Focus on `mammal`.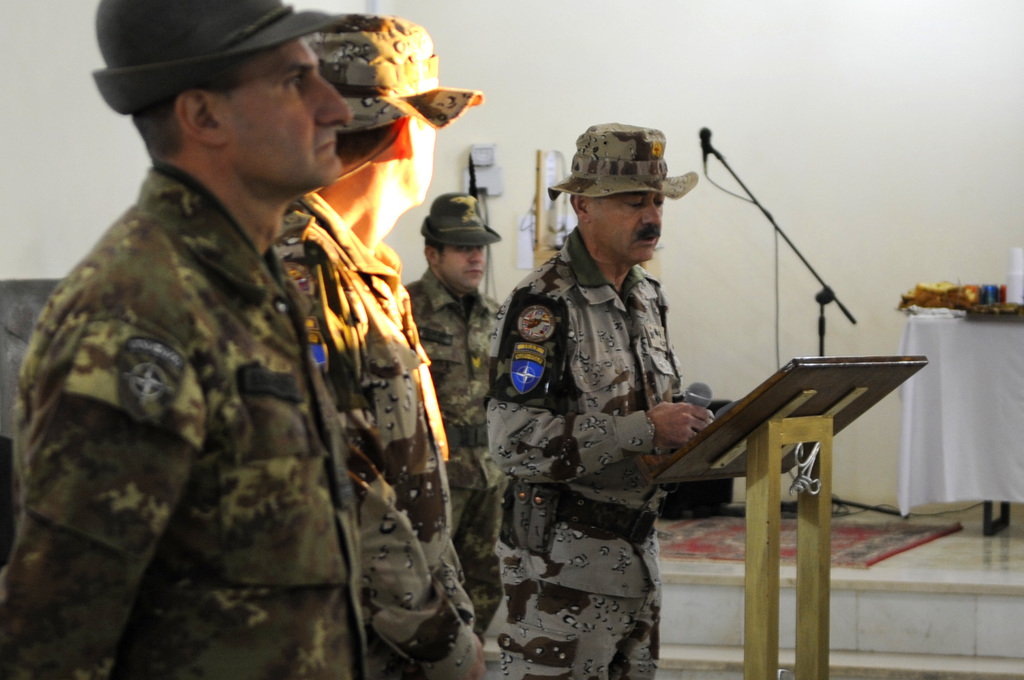
Focused at l=481, t=145, r=731, b=595.
